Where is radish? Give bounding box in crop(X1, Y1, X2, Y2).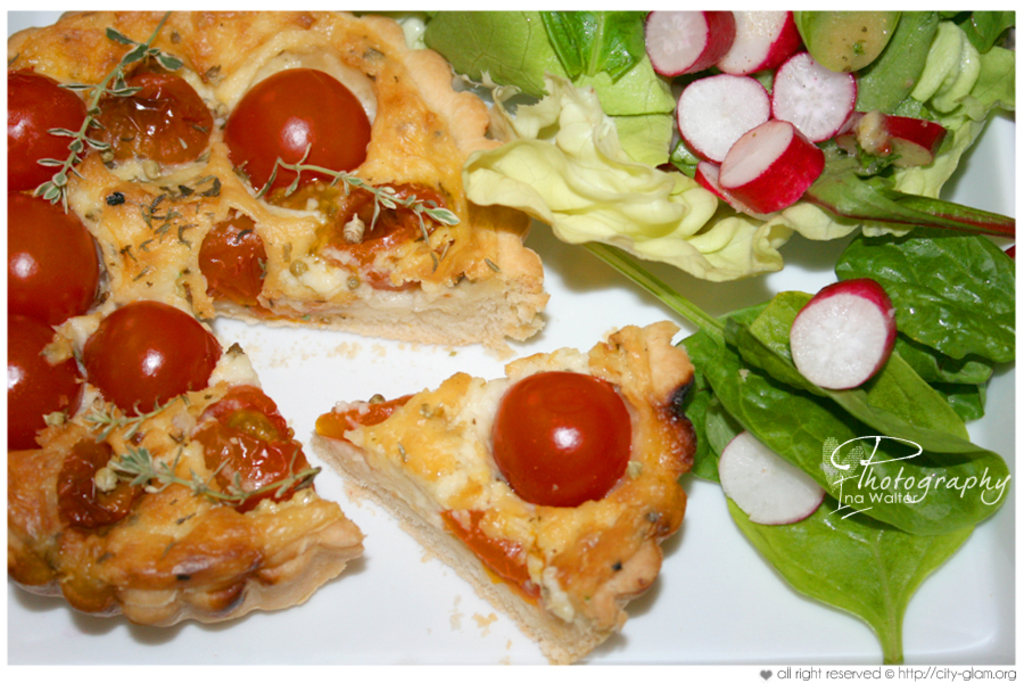
crop(770, 46, 857, 132).
